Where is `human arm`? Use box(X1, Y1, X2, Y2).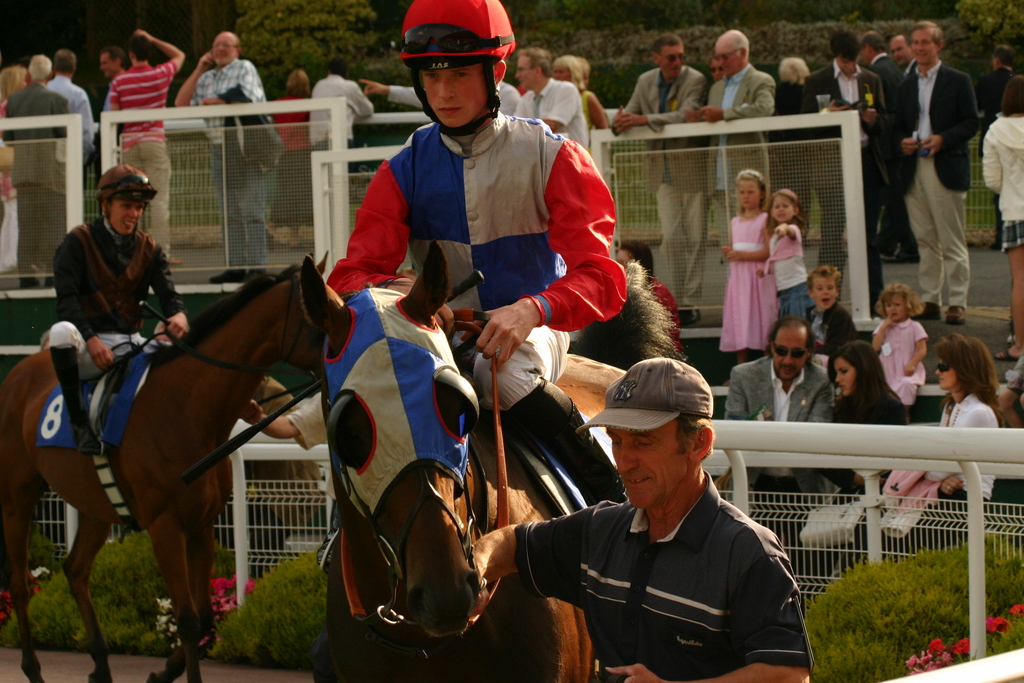
box(910, 320, 935, 381).
